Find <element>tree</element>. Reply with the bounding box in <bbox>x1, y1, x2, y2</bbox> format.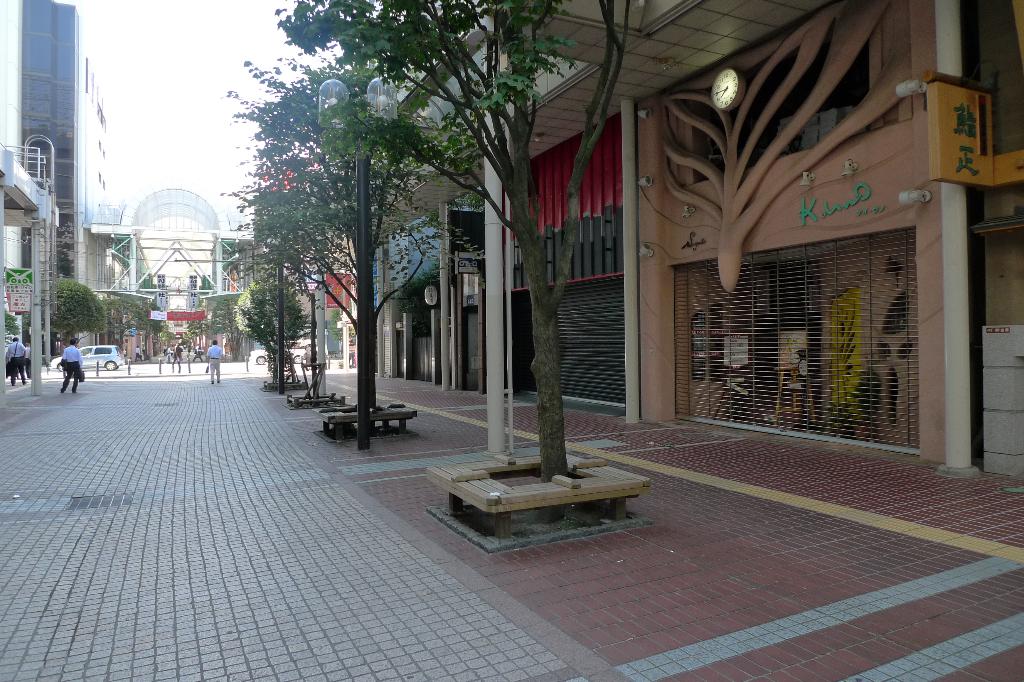
<bbox>102, 298, 161, 351</bbox>.
